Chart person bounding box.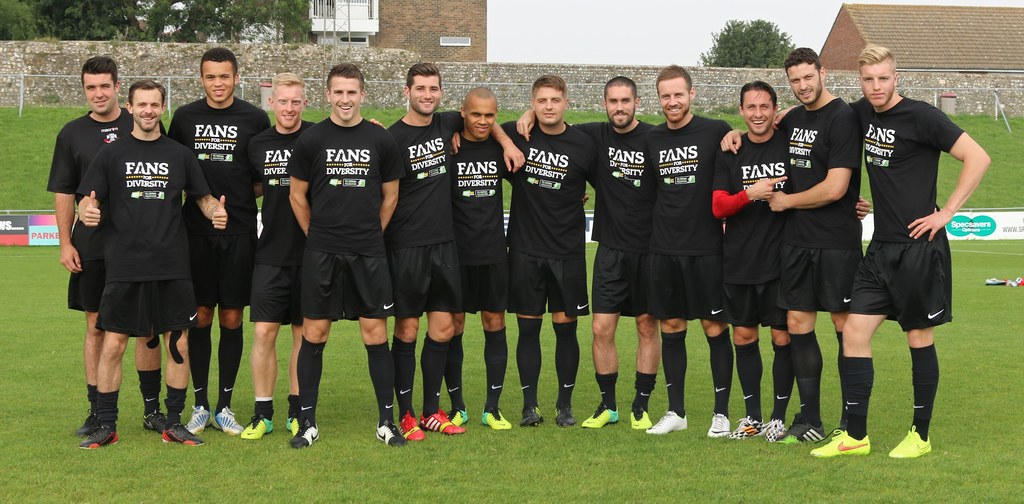
Charted: detection(718, 49, 863, 445).
